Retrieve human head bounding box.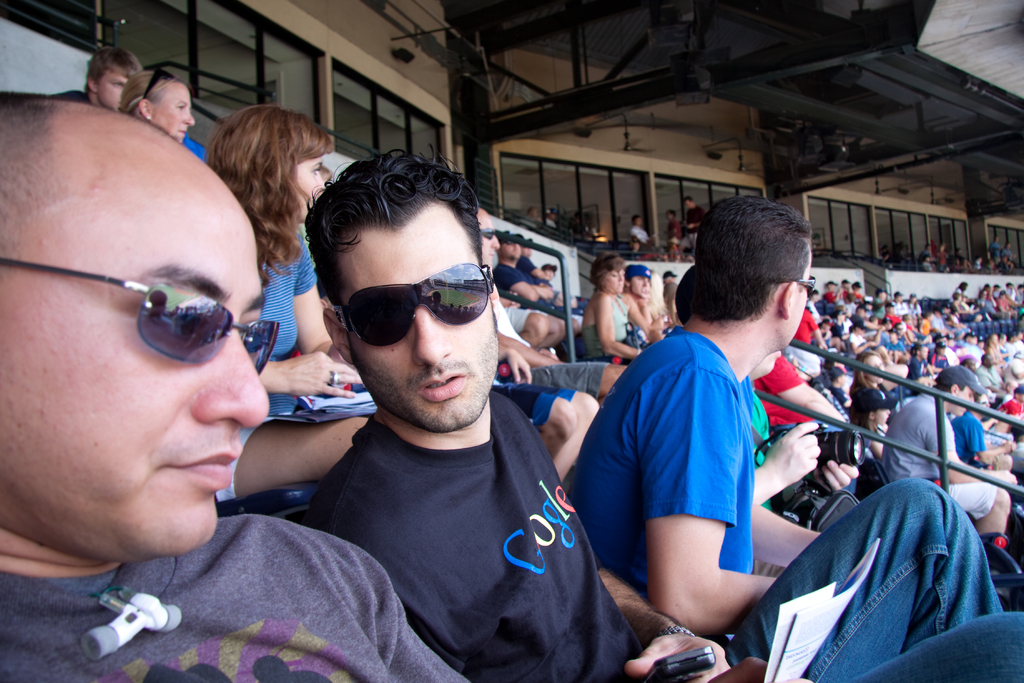
Bounding box: 115 66 197 142.
